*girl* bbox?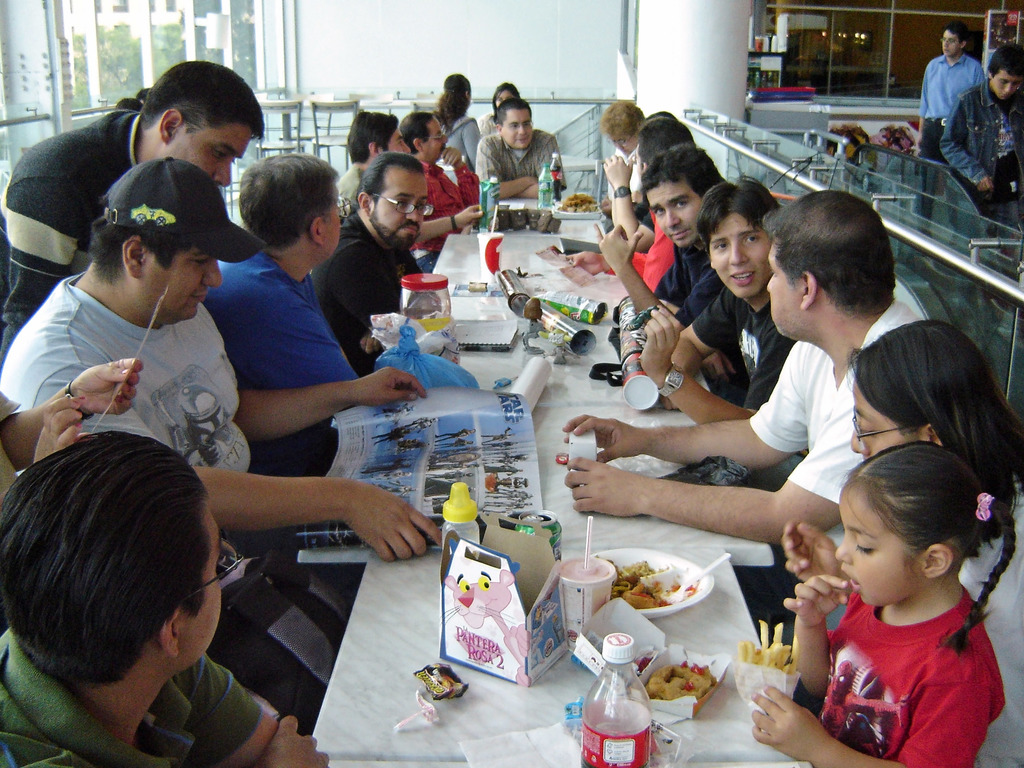
751/445/1017/767
